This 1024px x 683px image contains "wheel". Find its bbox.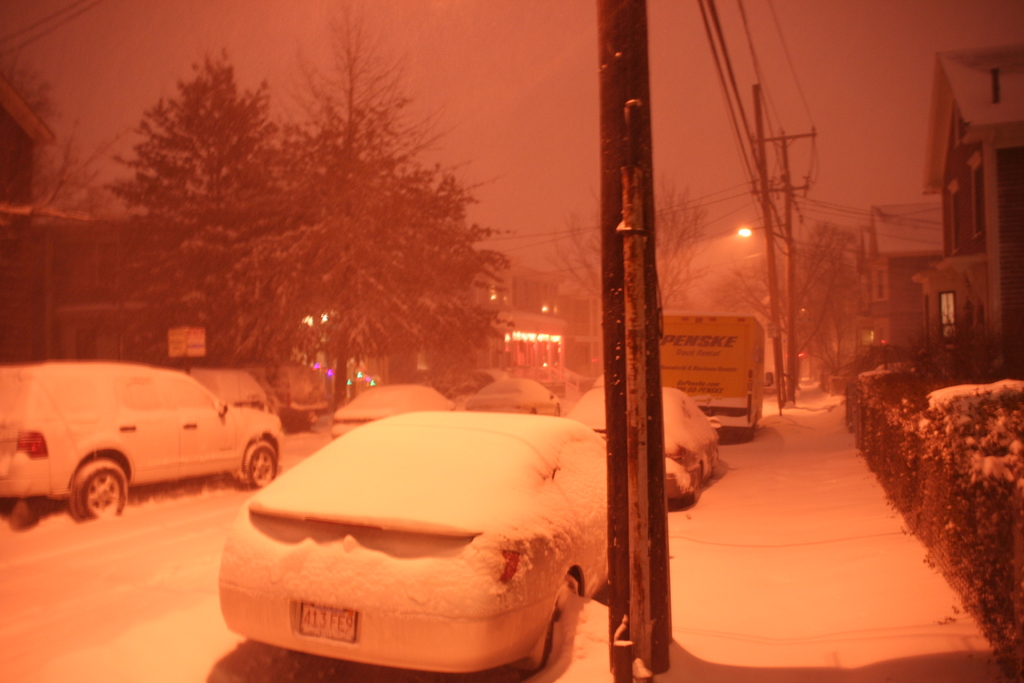
x1=65, y1=456, x2=129, y2=522.
